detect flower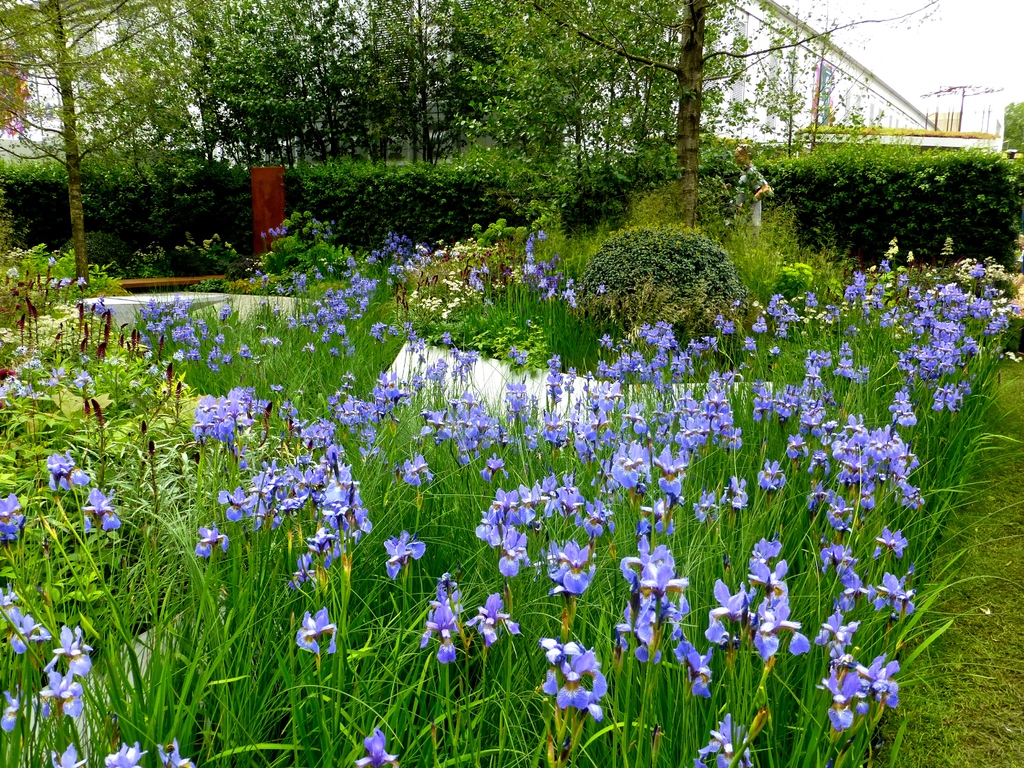
BBox(382, 533, 424, 579)
